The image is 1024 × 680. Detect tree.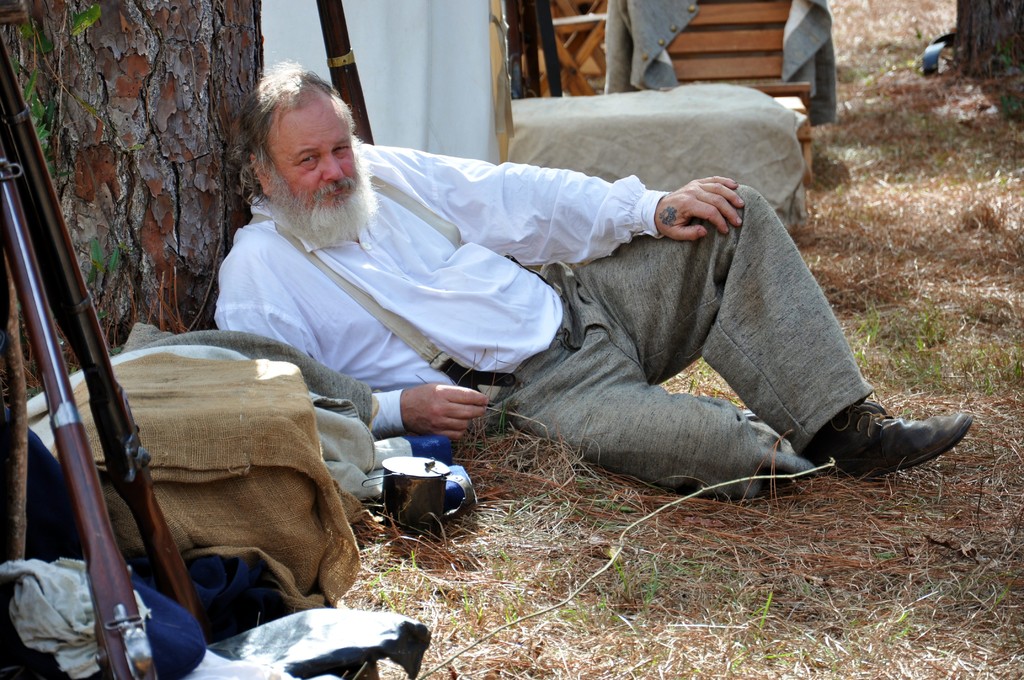
Detection: 1,0,268,393.
